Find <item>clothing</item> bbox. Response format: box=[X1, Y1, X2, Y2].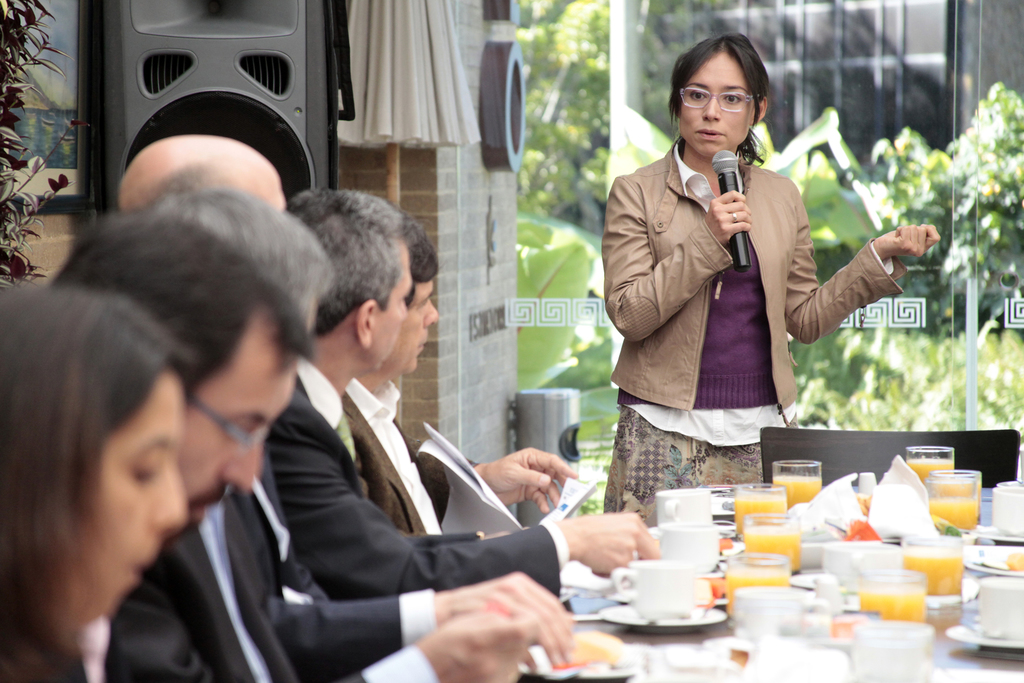
box=[159, 472, 417, 682].
